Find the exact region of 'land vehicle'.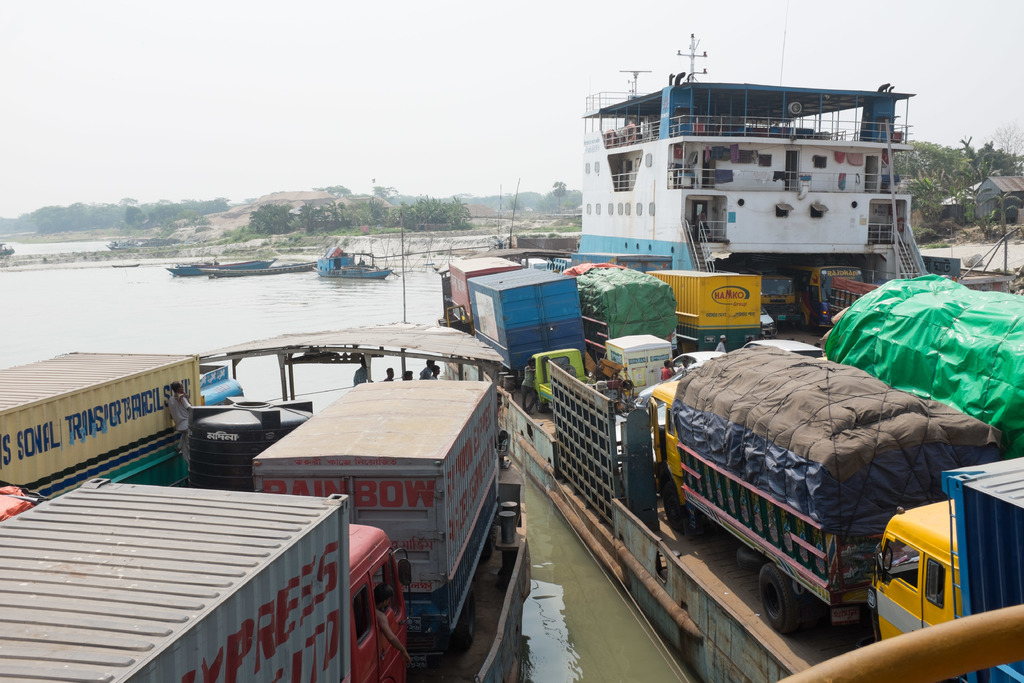
Exact region: Rect(615, 414, 657, 474).
